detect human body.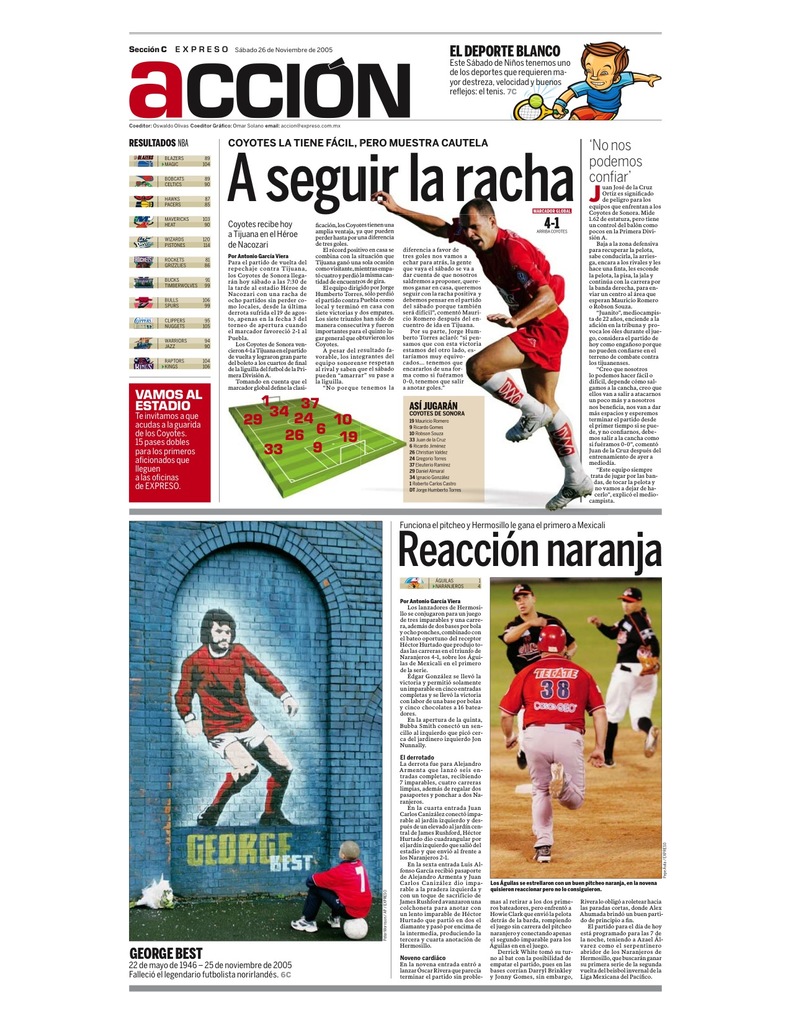
Detected at <bbox>291, 841, 372, 934</bbox>.
